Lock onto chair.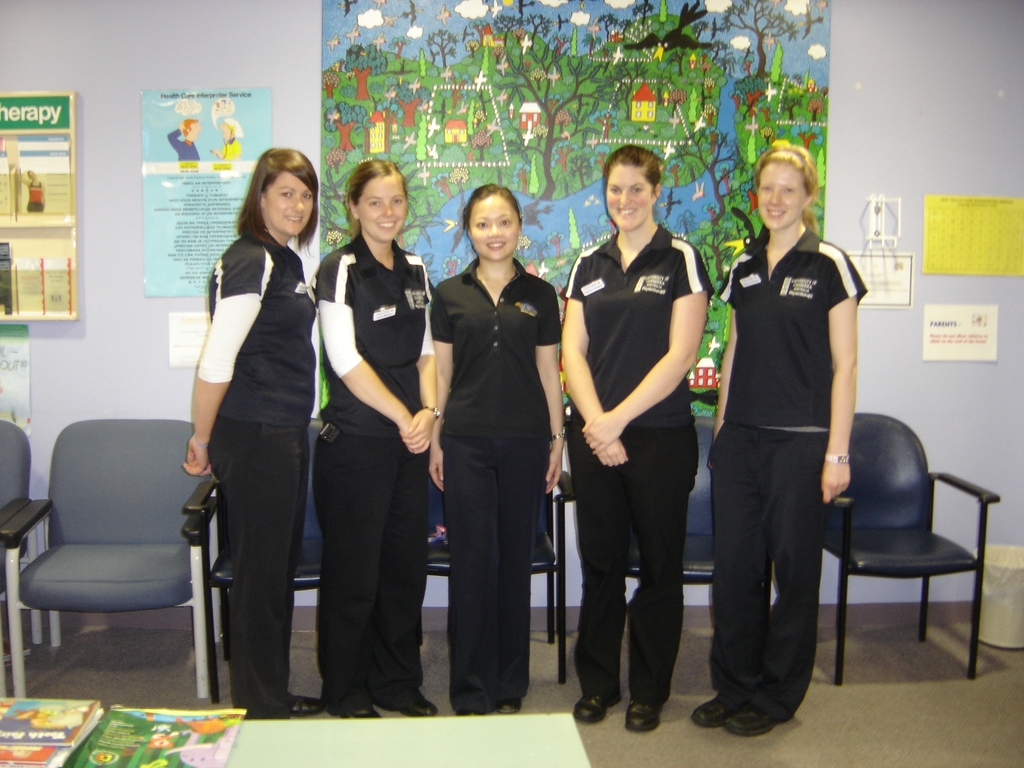
Locked: 196:430:367:666.
